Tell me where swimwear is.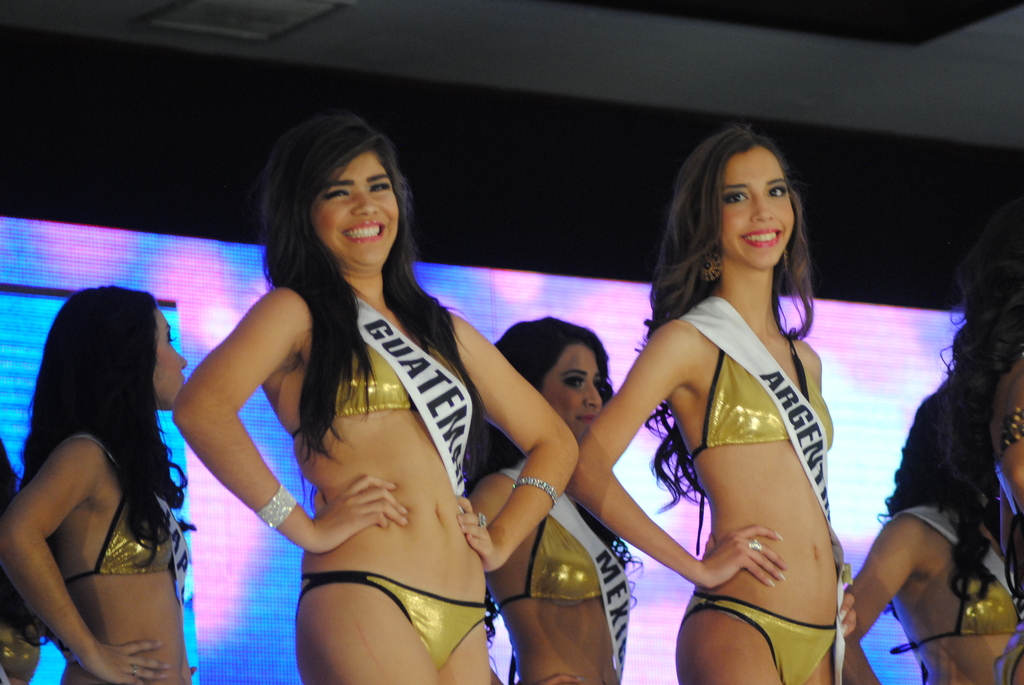
swimwear is at [292, 573, 493, 674].
